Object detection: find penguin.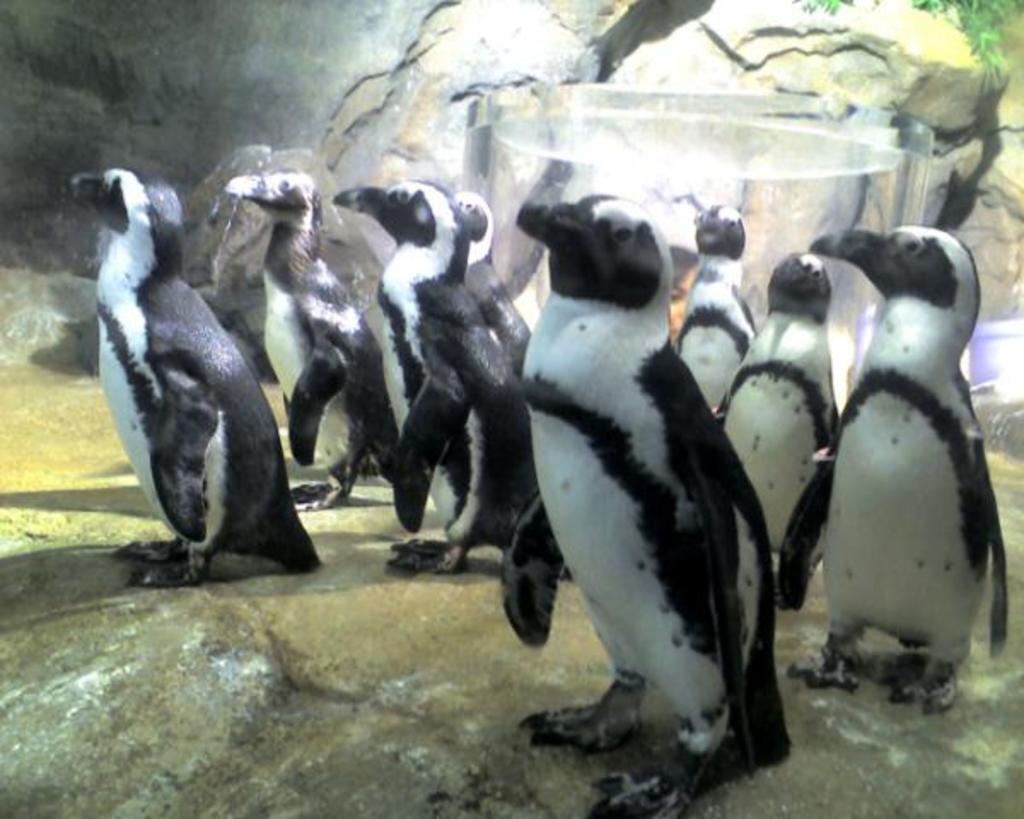
(503,177,782,817).
